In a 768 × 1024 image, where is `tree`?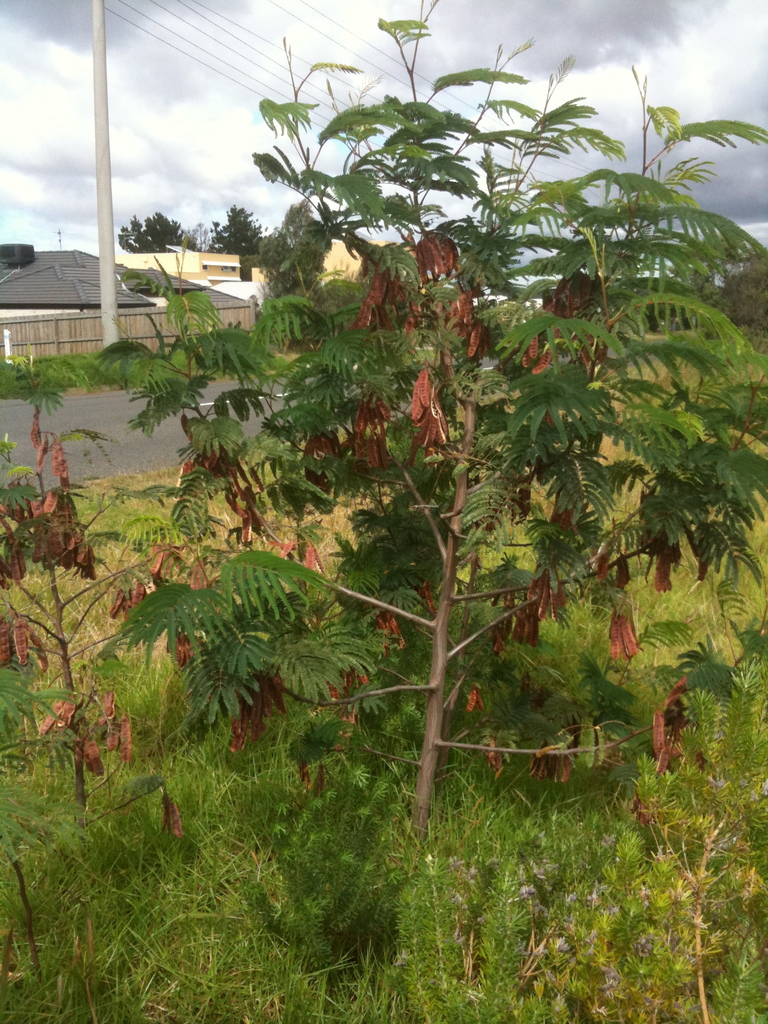
(189, 217, 217, 255).
